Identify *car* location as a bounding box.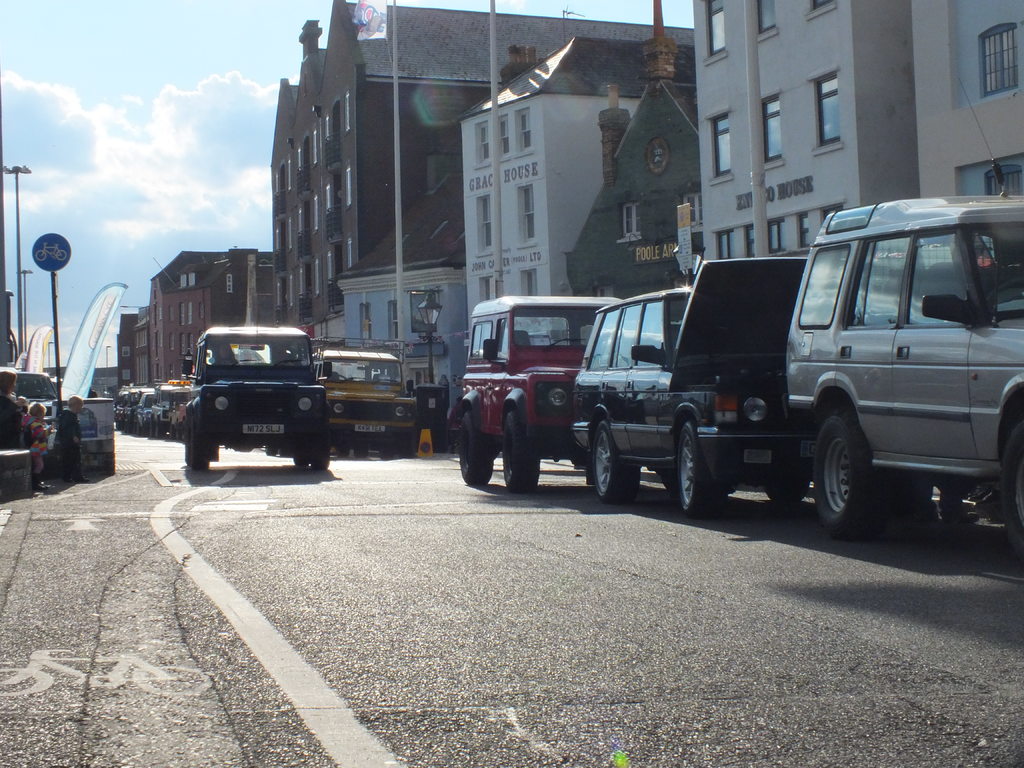
[165,303,329,468].
